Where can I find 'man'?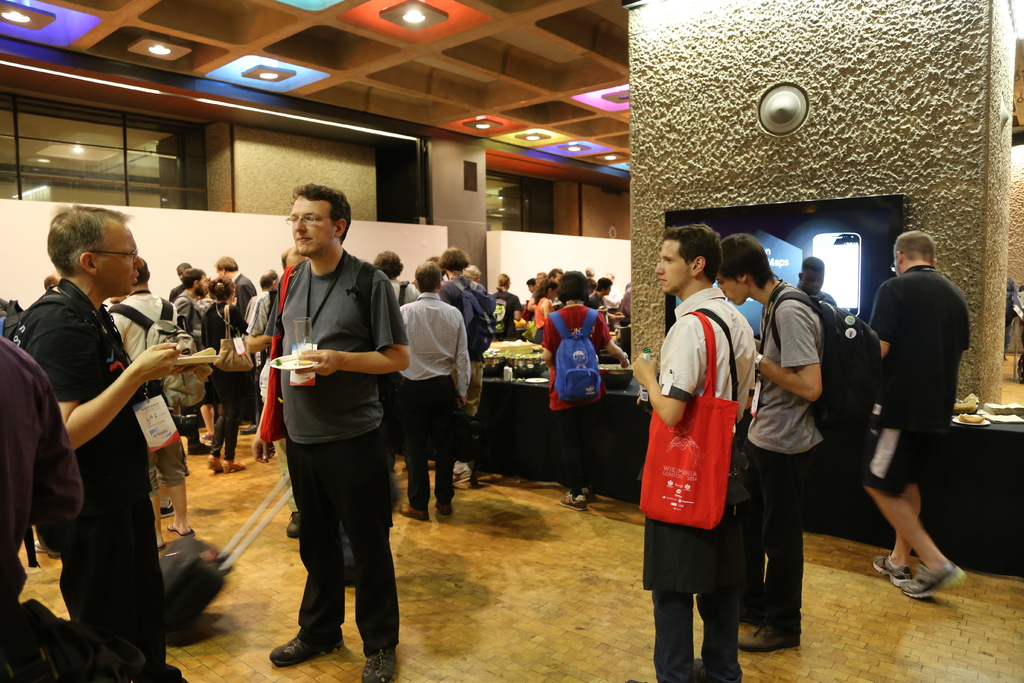
You can find it at (left=399, top=263, right=470, bottom=521).
